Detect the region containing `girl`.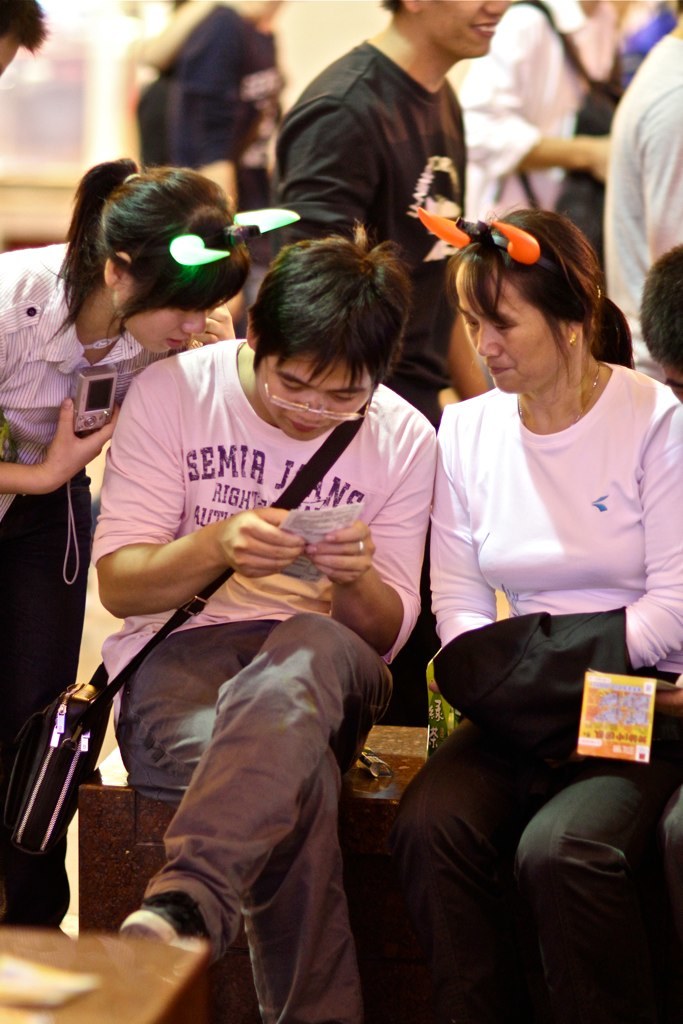
left=393, top=144, right=677, bottom=928.
